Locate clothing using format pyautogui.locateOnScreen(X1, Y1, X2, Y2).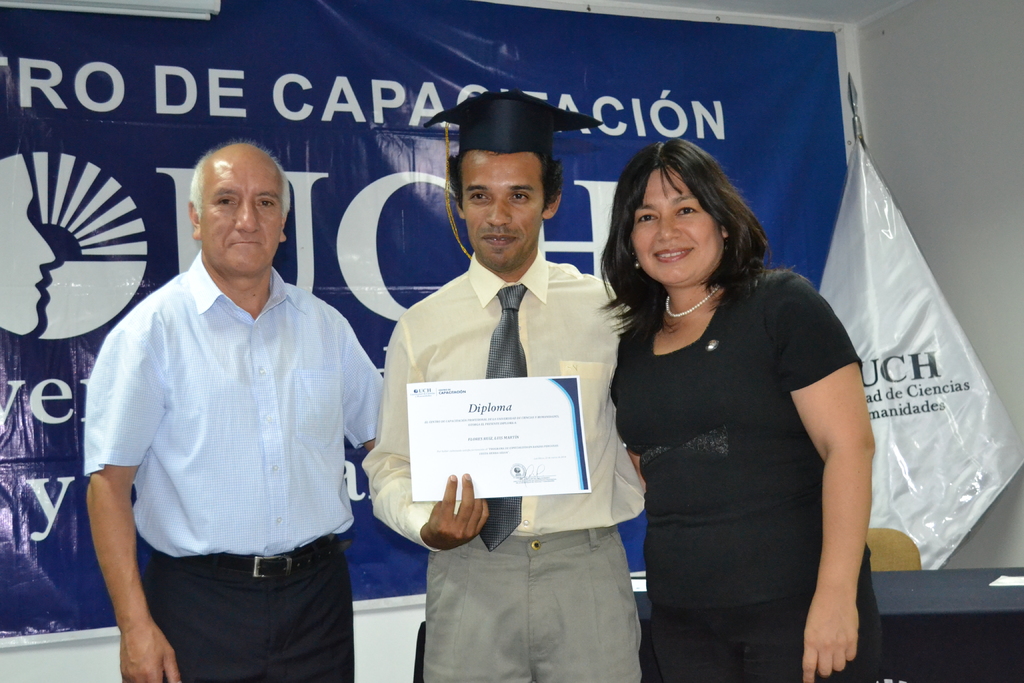
pyautogui.locateOnScreen(617, 222, 873, 663).
